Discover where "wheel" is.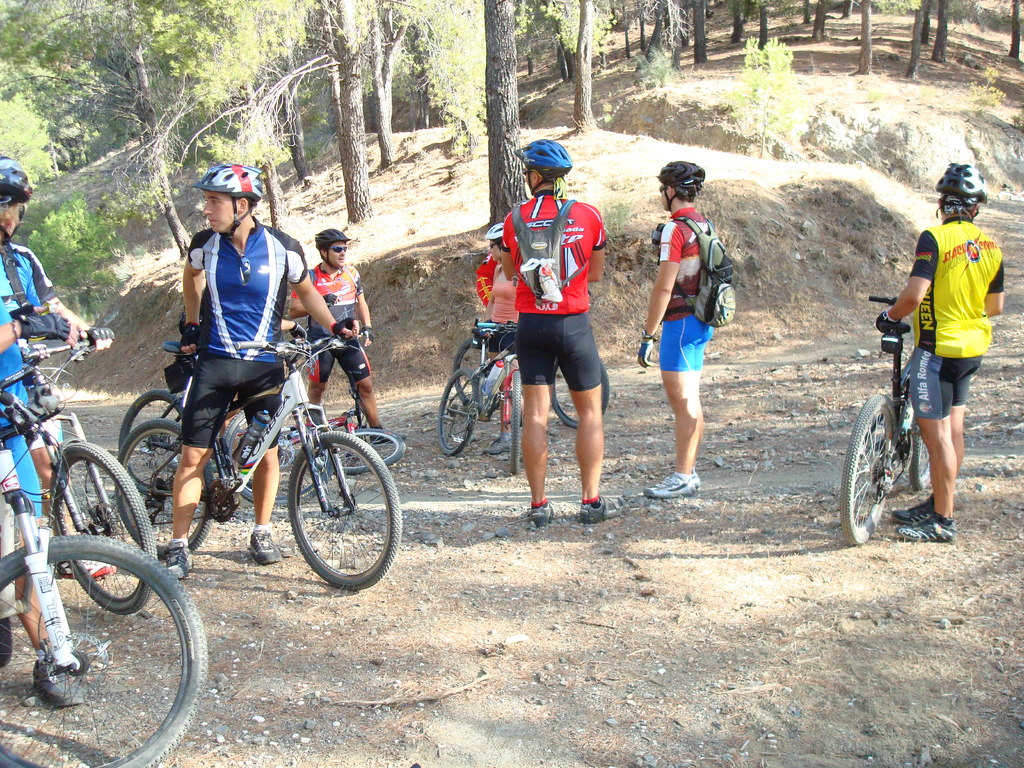
Discovered at 280,426,404,597.
